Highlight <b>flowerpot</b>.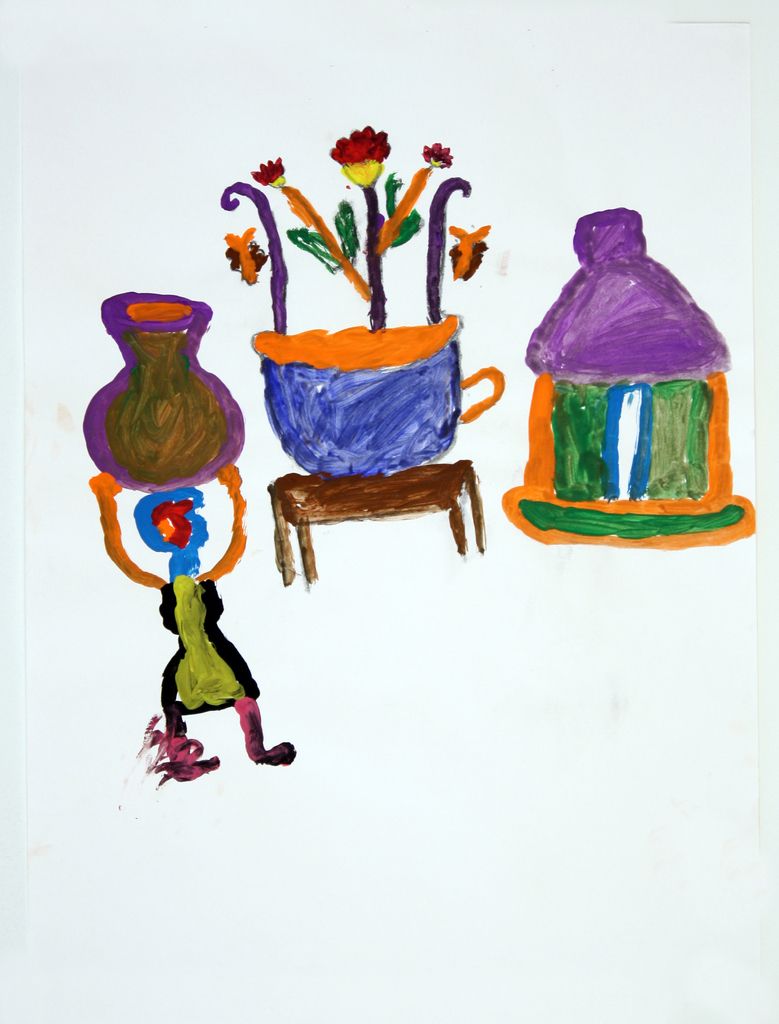
Highlighted region: {"left": 92, "top": 290, "right": 245, "bottom": 481}.
